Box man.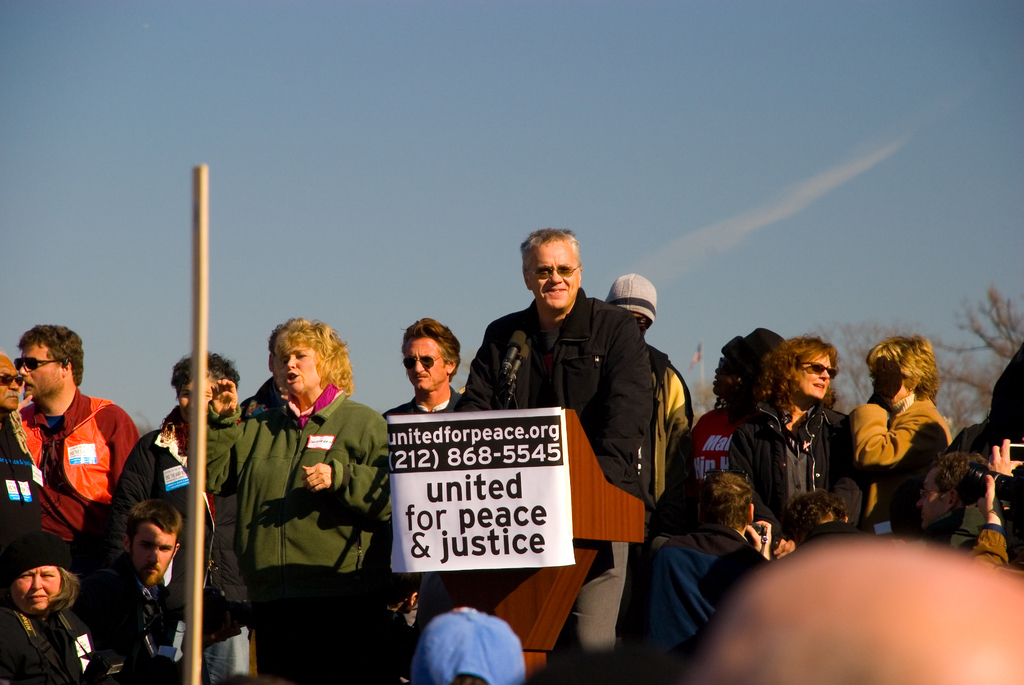
locate(383, 317, 470, 418).
